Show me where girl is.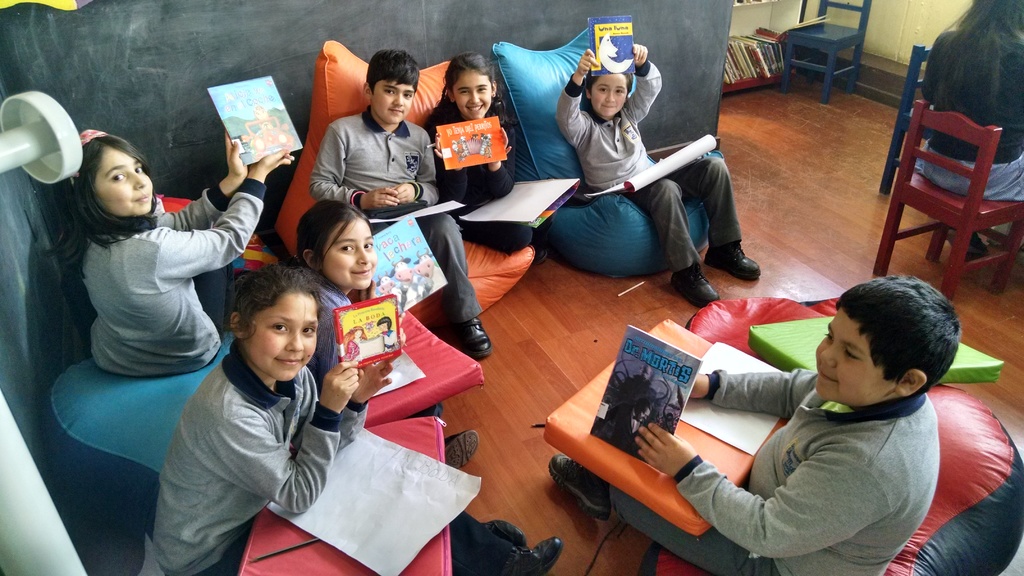
girl is at {"left": 47, "top": 127, "right": 296, "bottom": 378}.
